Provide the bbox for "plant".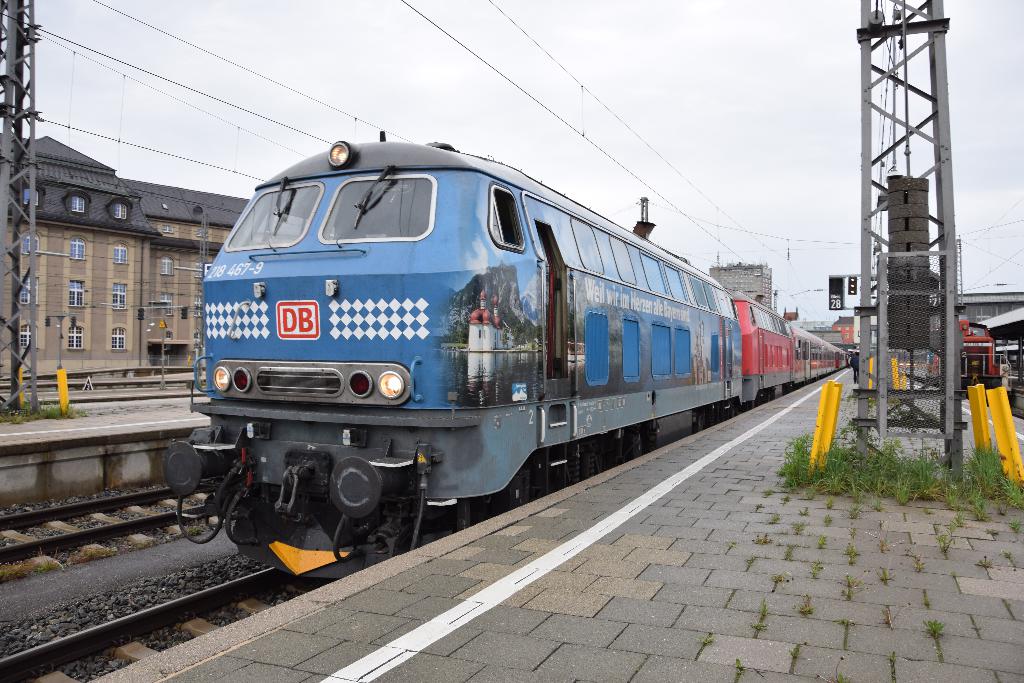
783 431 1023 522.
